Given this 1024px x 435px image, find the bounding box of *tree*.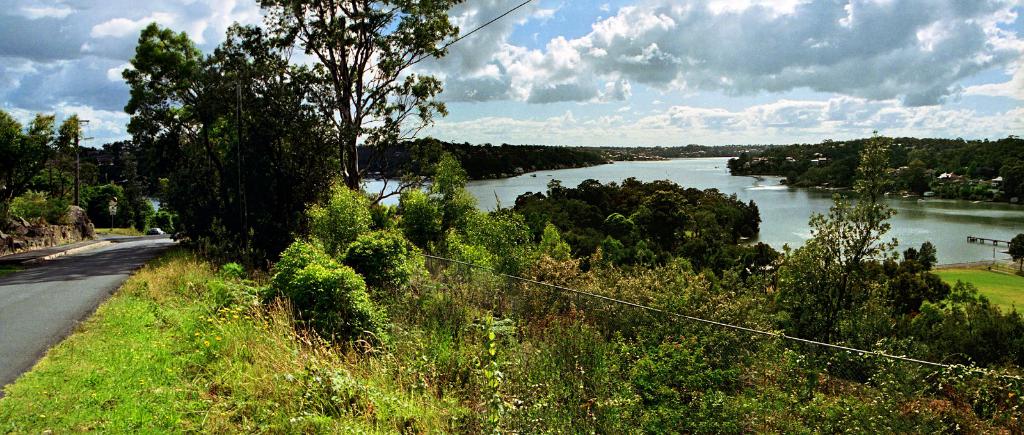
[168,17,345,266].
